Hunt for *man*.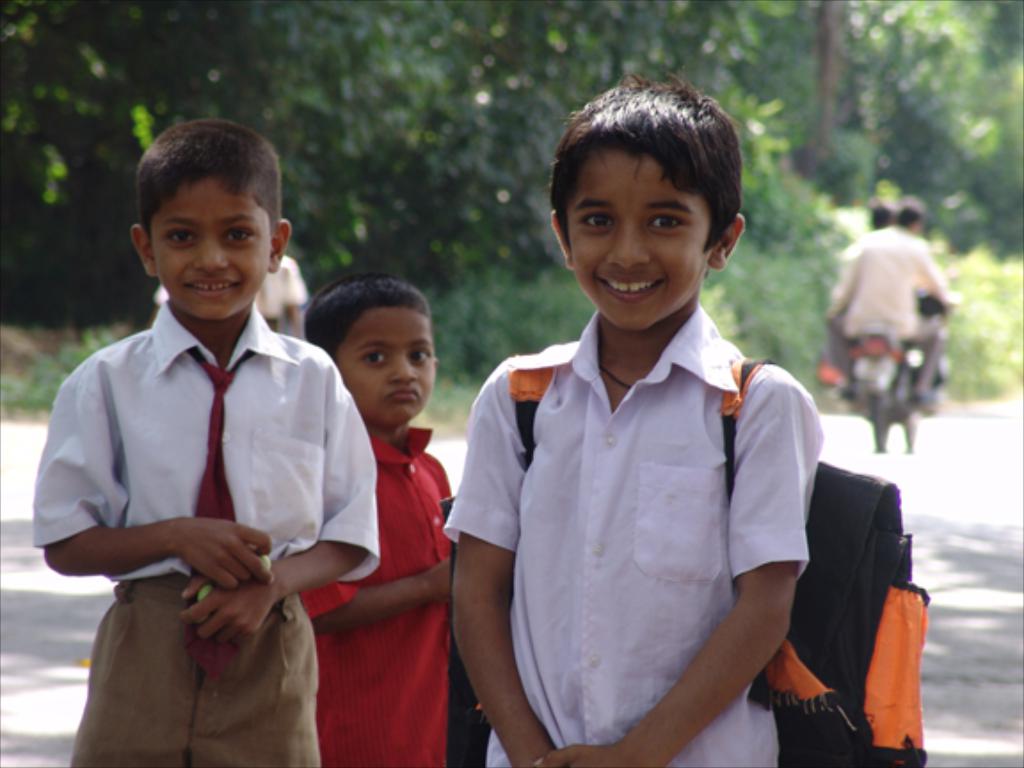
Hunted down at 252:247:302:334.
